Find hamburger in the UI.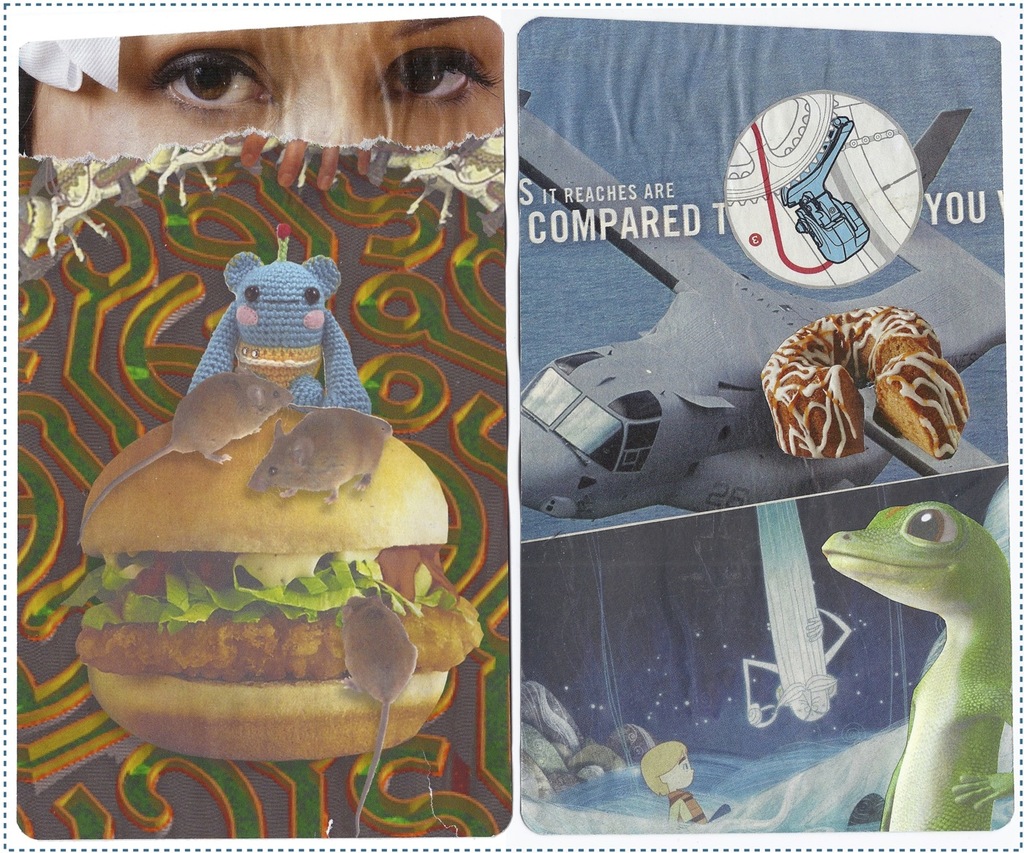
UI element at bbox=(76, 406, 478, 763).
